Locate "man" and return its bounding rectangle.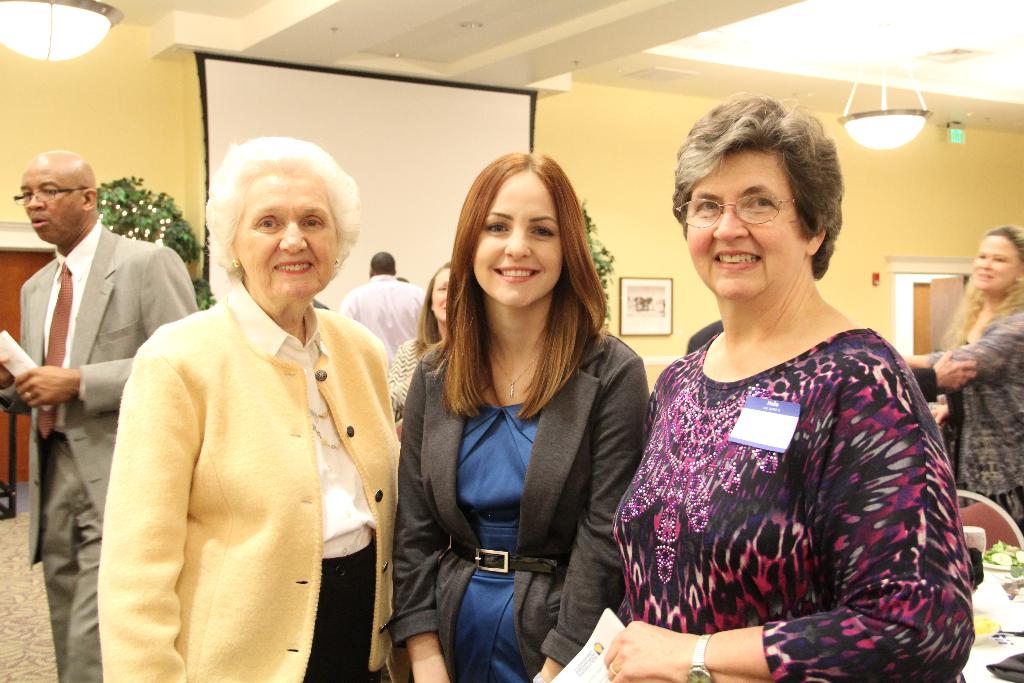
left=8, top=131, right=172, bottom=657.
